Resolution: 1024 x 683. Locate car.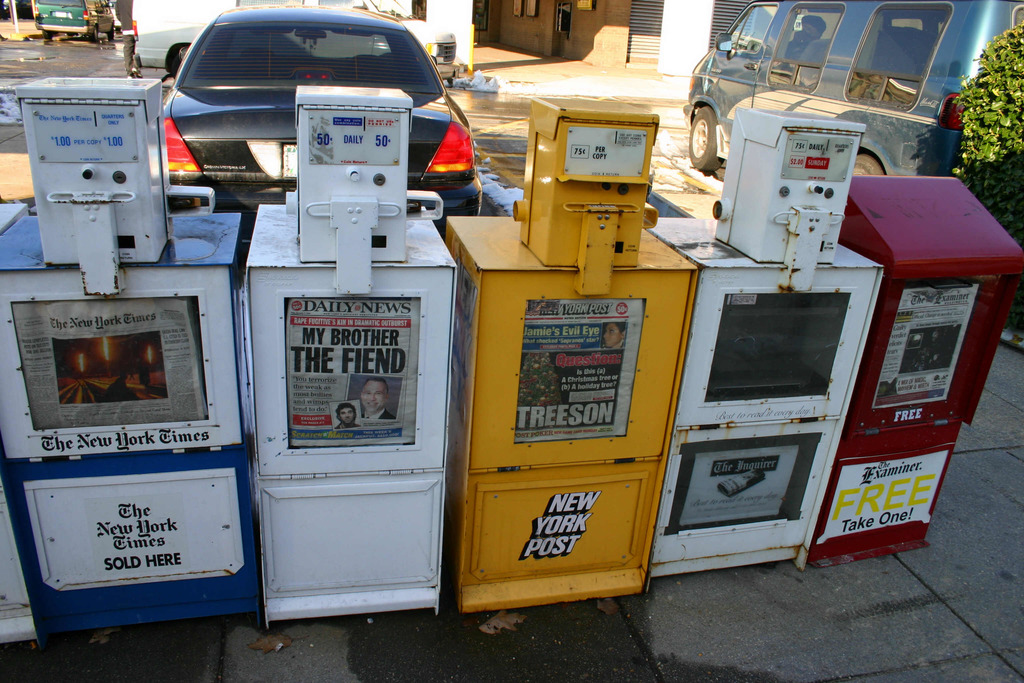
164:5:488:223.
